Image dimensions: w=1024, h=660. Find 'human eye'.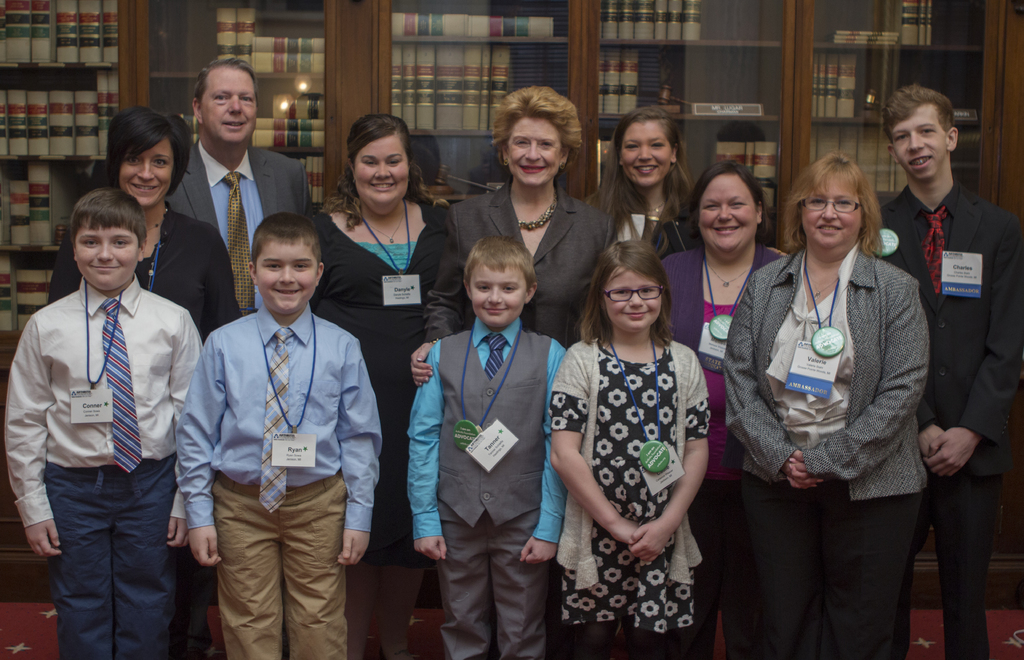
<box>214,94,227,103</box>.
